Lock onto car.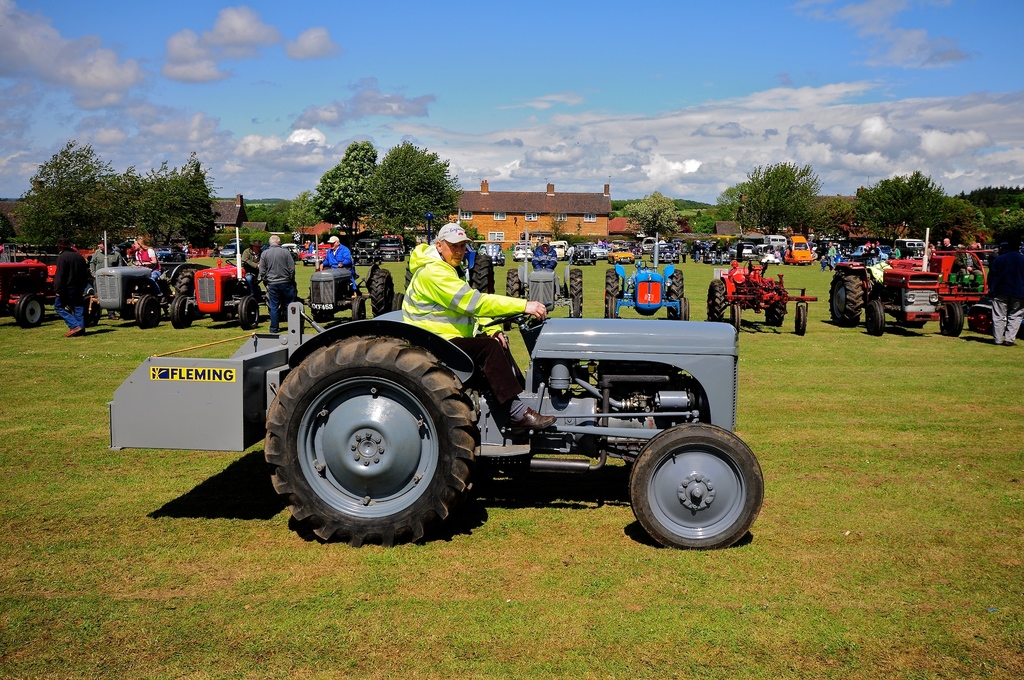
Locked: (left=511, top=242, right=533, bottom=260).
